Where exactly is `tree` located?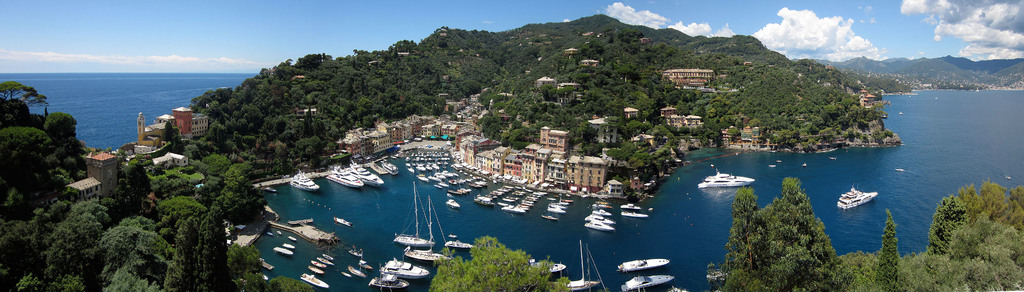
Its bounding box is (248, 270, 278, 291).
